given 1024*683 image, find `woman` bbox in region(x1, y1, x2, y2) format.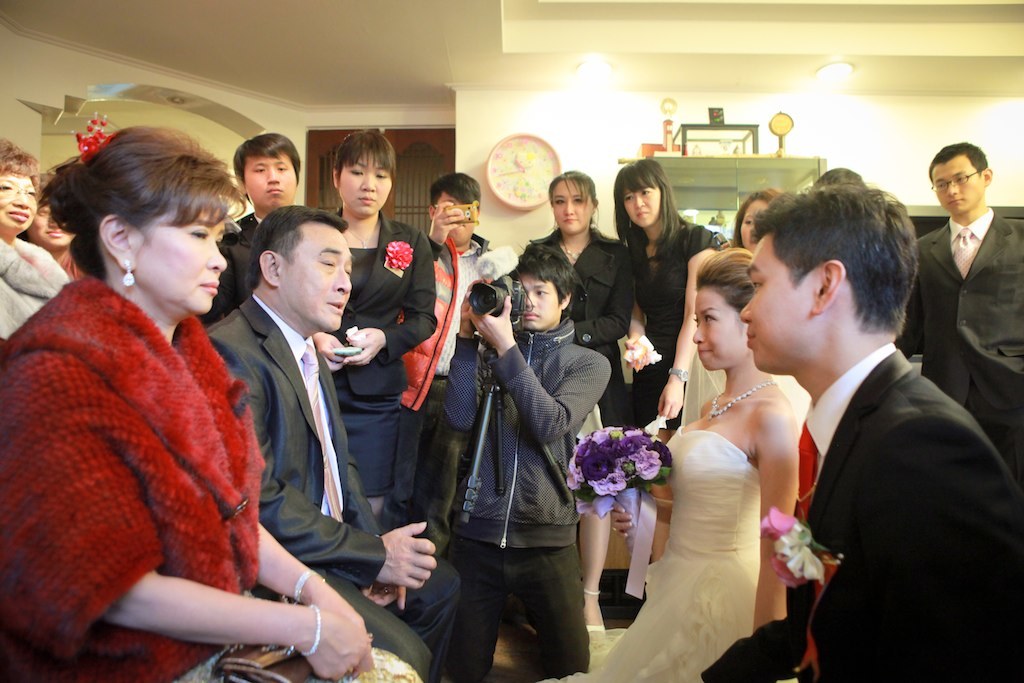
region(616, 159, 739, 436).
